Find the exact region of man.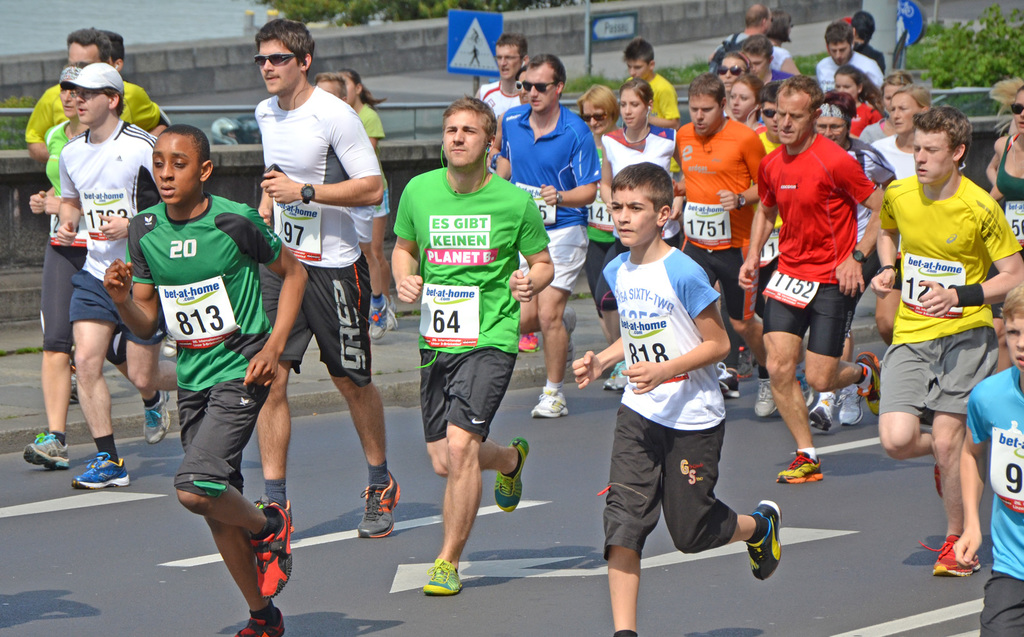
Exact region: x1=865 y1=103 x2=1023 y2=579.
